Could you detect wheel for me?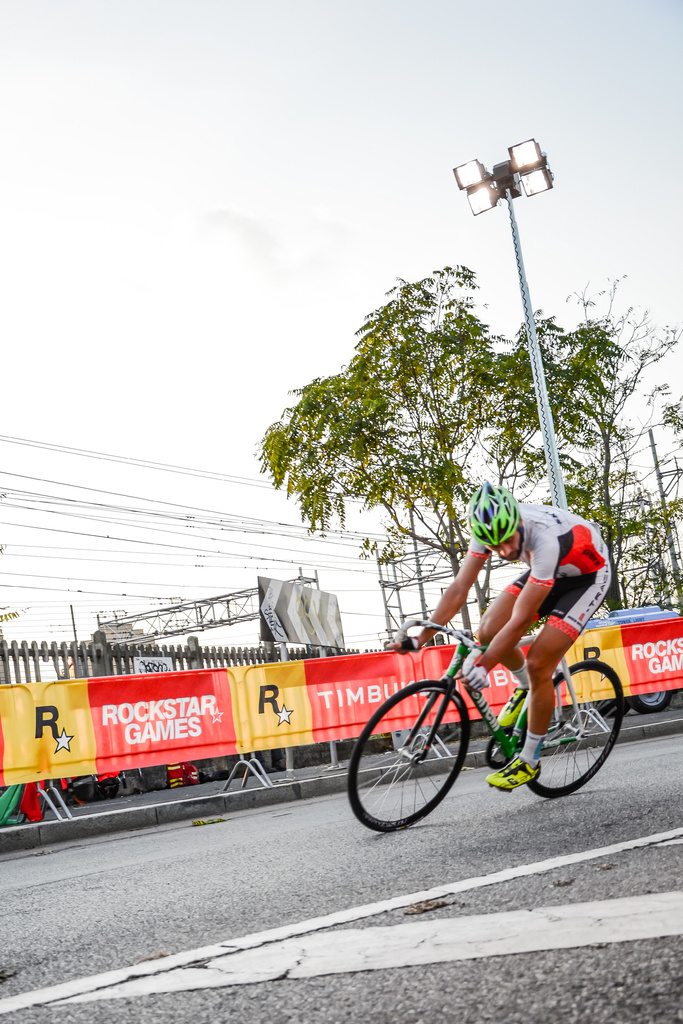
Detection result: 625:690:674:714.
